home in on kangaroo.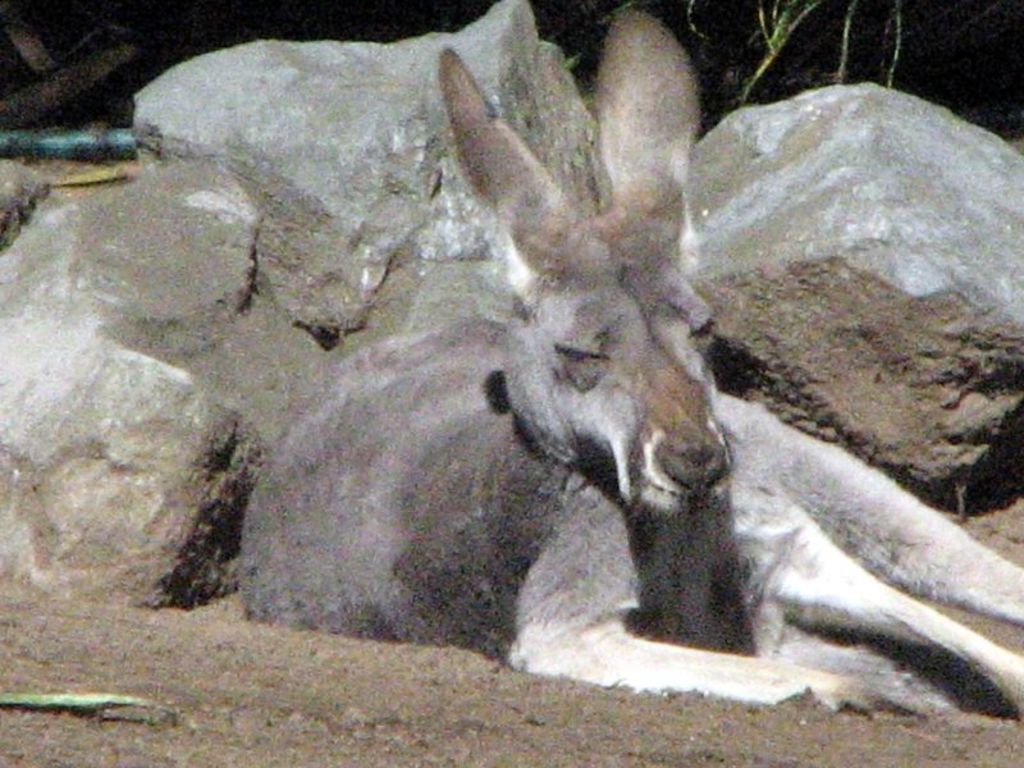
Homed in at x1=242 y1=10 x2=1023 y2=721.
